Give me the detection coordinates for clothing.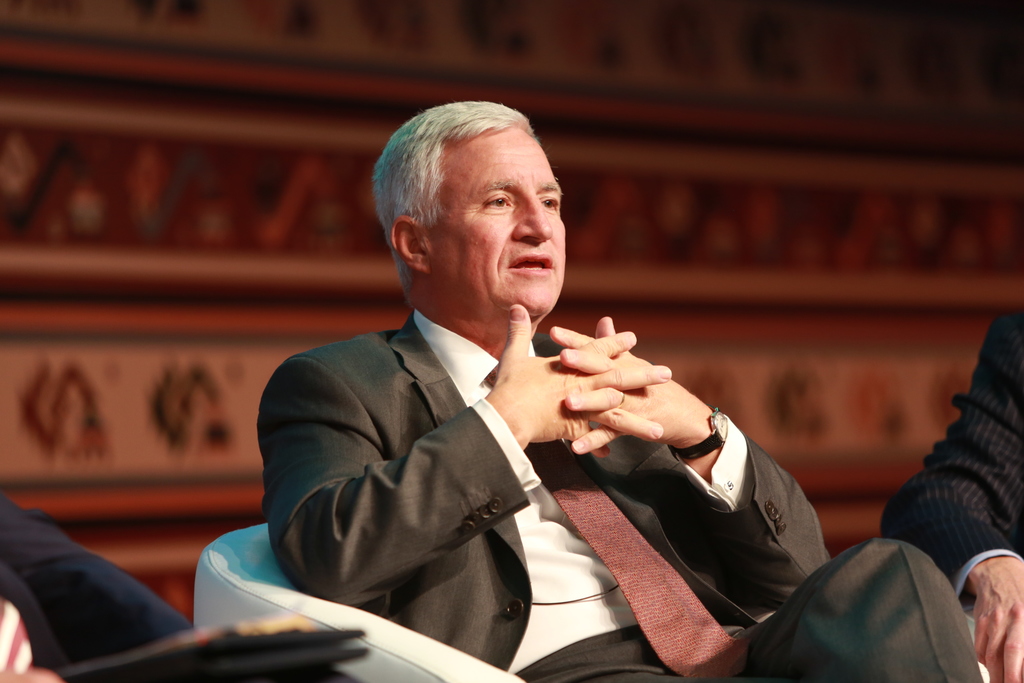
left=254, top=314, right=964, bottom=682.
